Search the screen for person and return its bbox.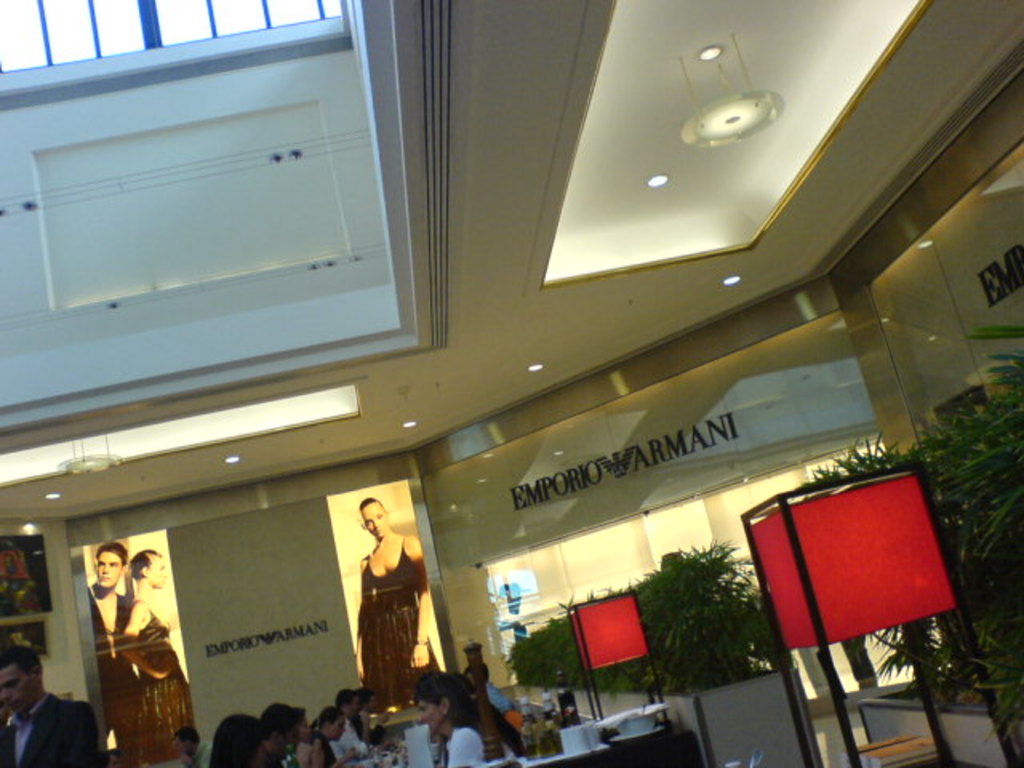
Found: <box>459,635,490,680</box>.
